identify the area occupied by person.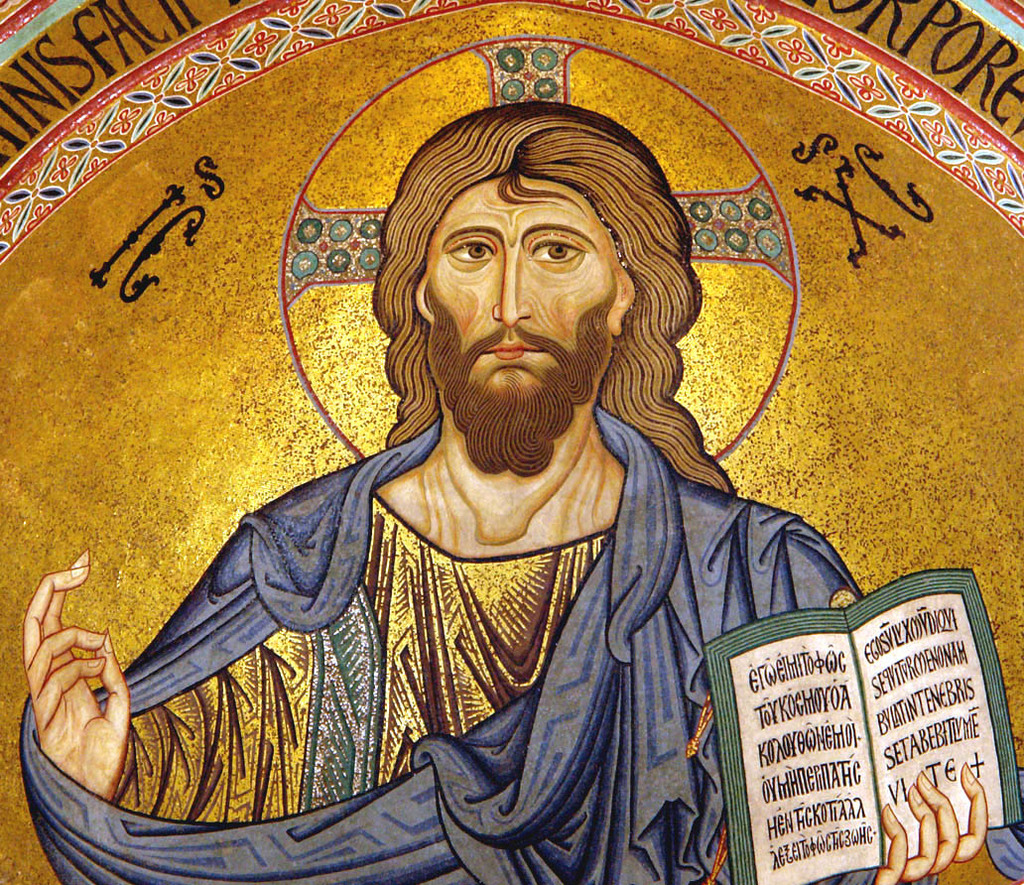
Area: <bbox>78, 120, 900, 882</bbox>.
